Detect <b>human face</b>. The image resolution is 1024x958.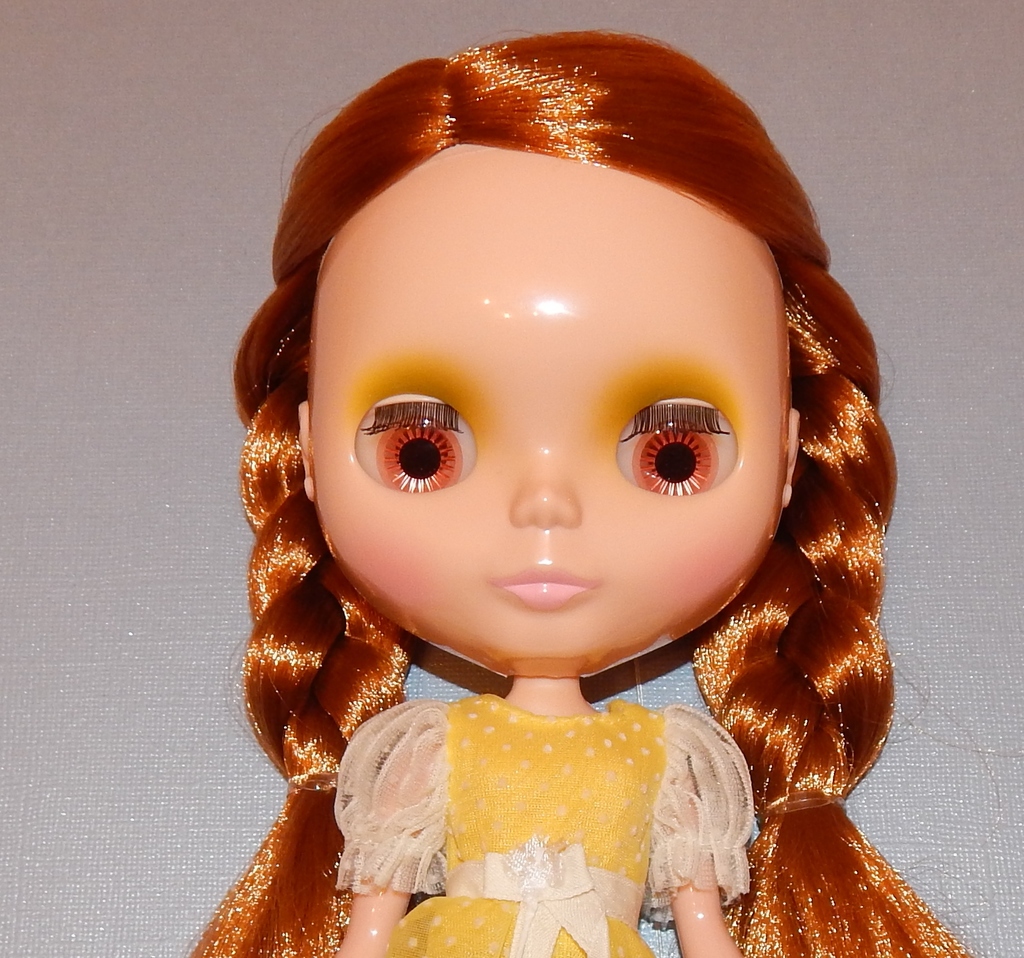
box=[308, 144, 793, 670].
